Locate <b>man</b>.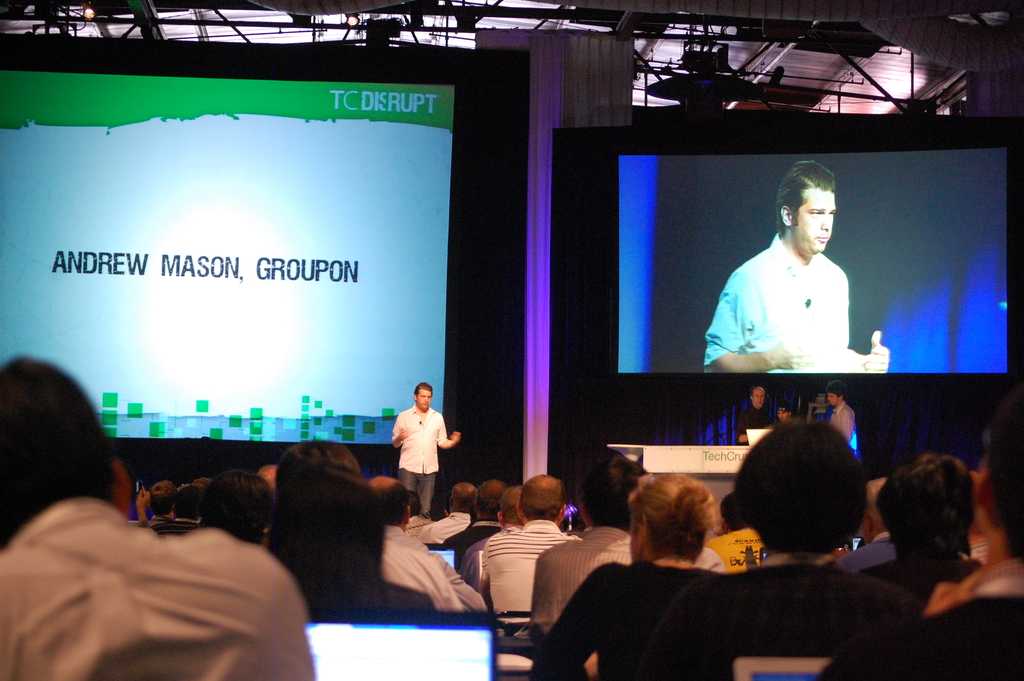
Bounding box: crop(273, 438, 362, 482).
